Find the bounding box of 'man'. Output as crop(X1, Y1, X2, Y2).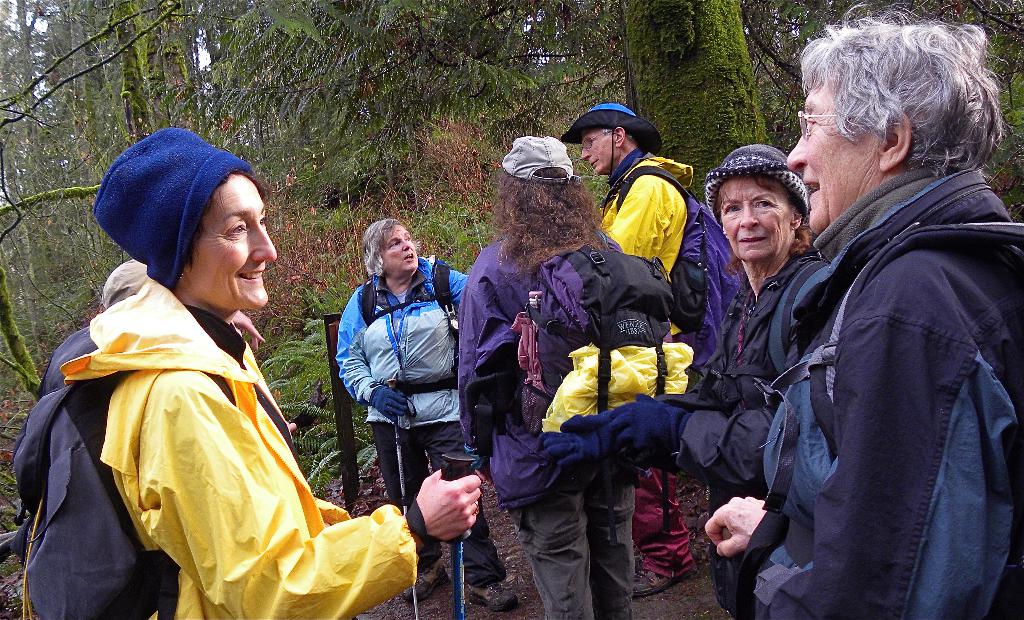
crop(556, 104, 694, 593).
